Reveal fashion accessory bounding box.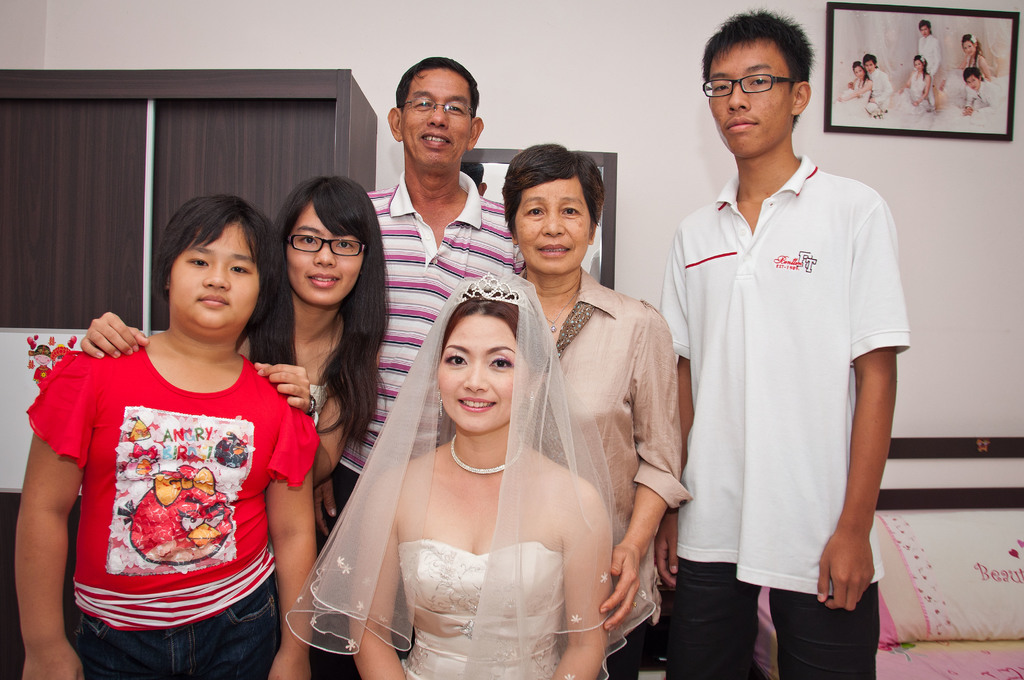
Revealed: <bbox>304, 397, 317, 416</bbox>.
